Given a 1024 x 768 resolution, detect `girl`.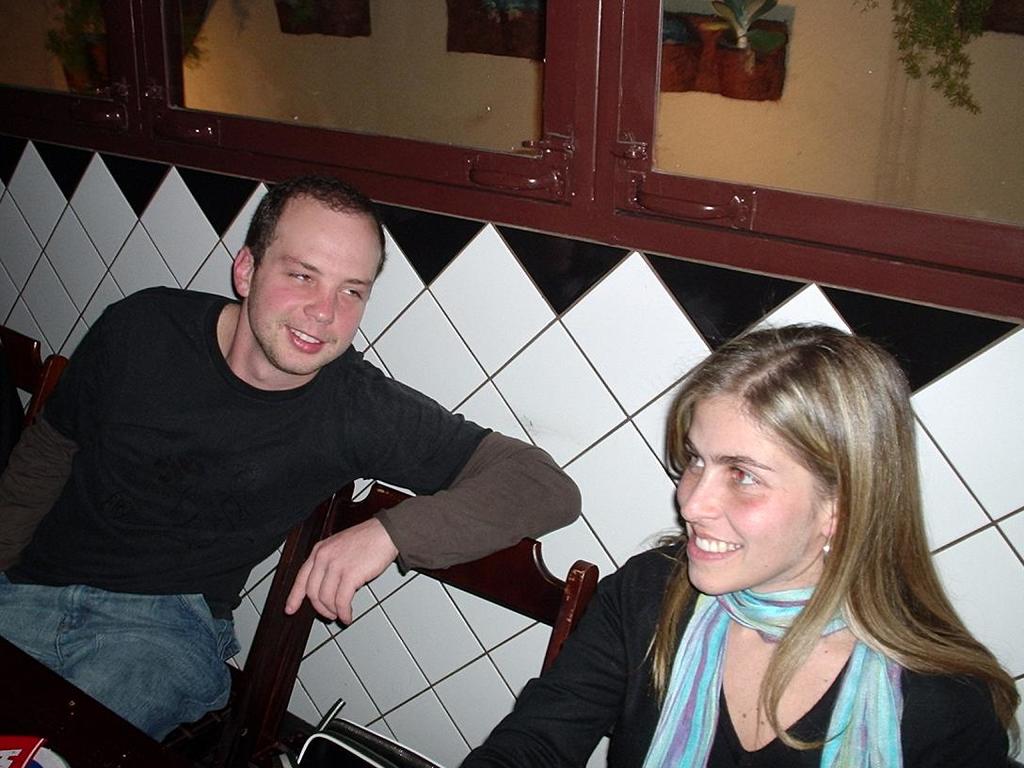
(x1=452, y1=322, x2=1023, y2=767).
